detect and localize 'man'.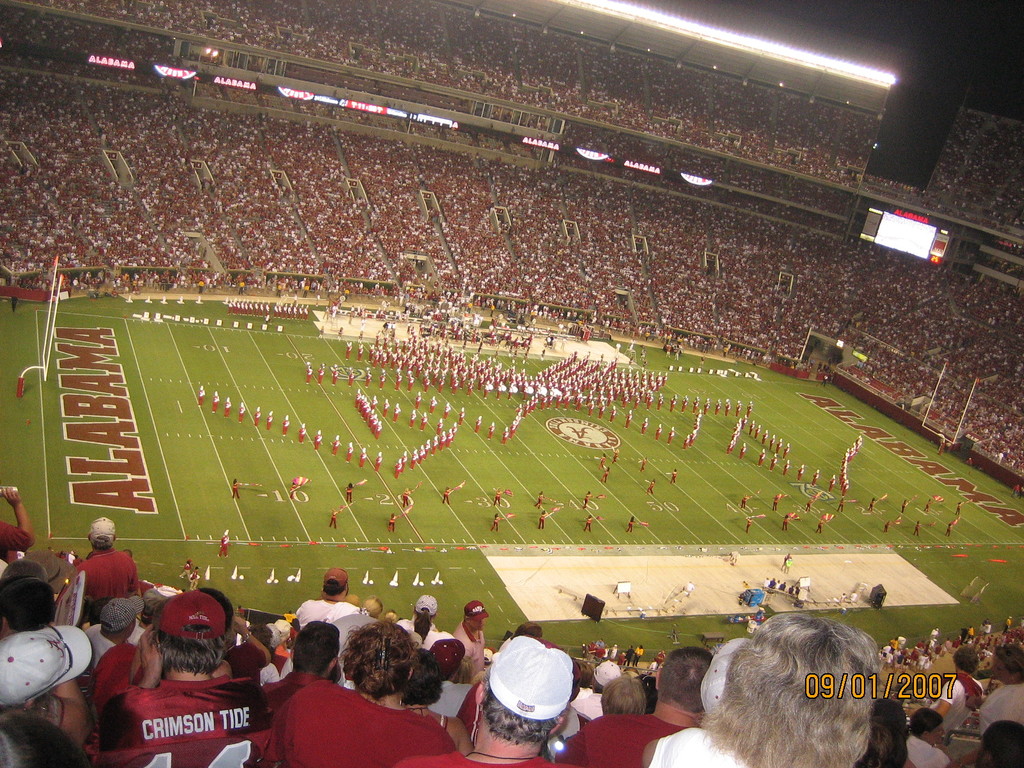
Localized at [x1=705, y1=401, x2=708, y2=415].
